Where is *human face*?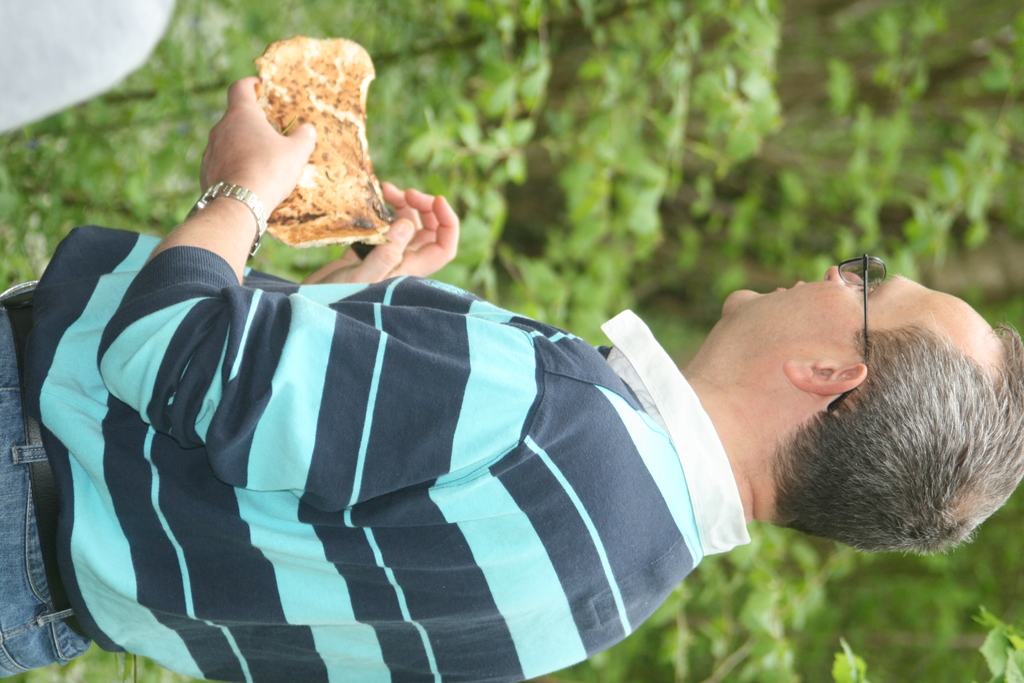
{"left": 721, "top": 264, "right": 995, "bottom": 361}.
